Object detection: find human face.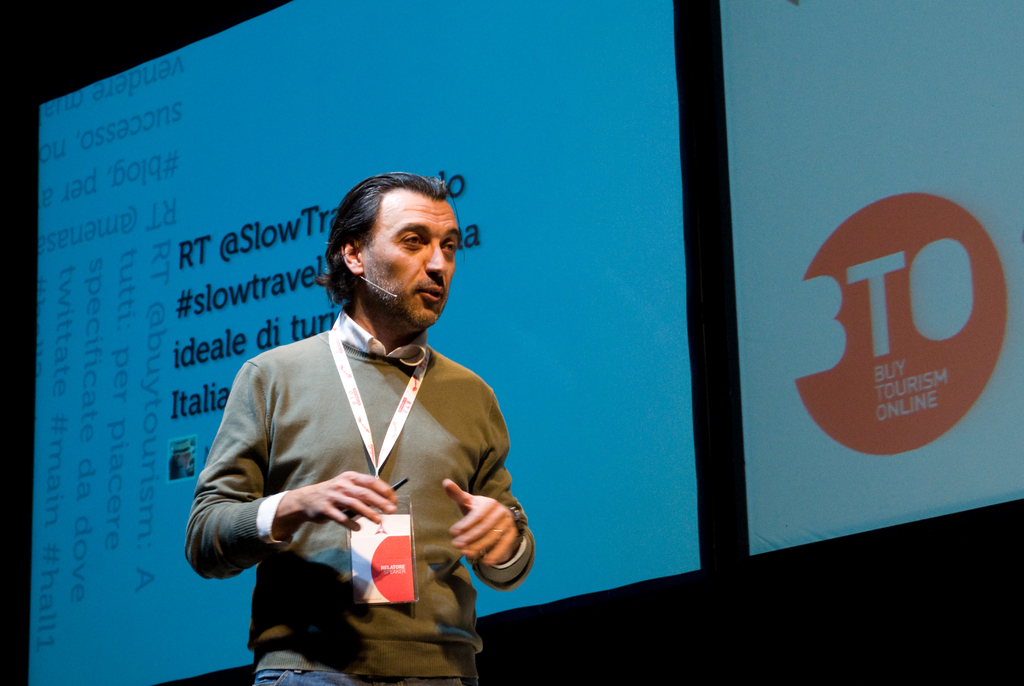
BBox(362, 191, 459, 324).
